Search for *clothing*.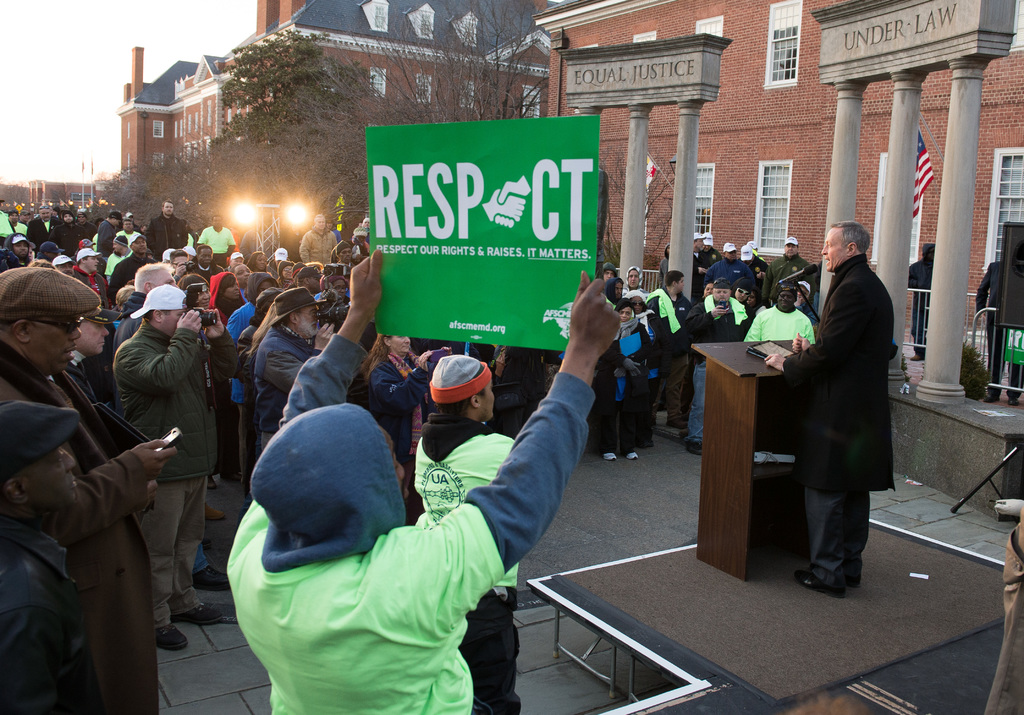
Found at box(250, 323, 320, 453).
